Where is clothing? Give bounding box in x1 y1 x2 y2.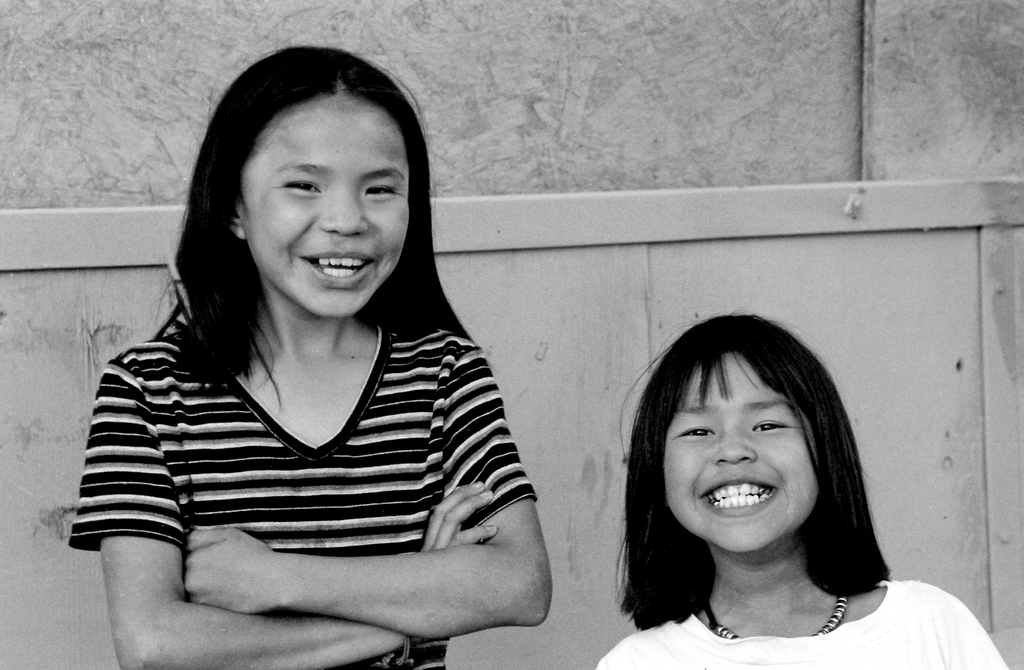
102 354 560 635.
